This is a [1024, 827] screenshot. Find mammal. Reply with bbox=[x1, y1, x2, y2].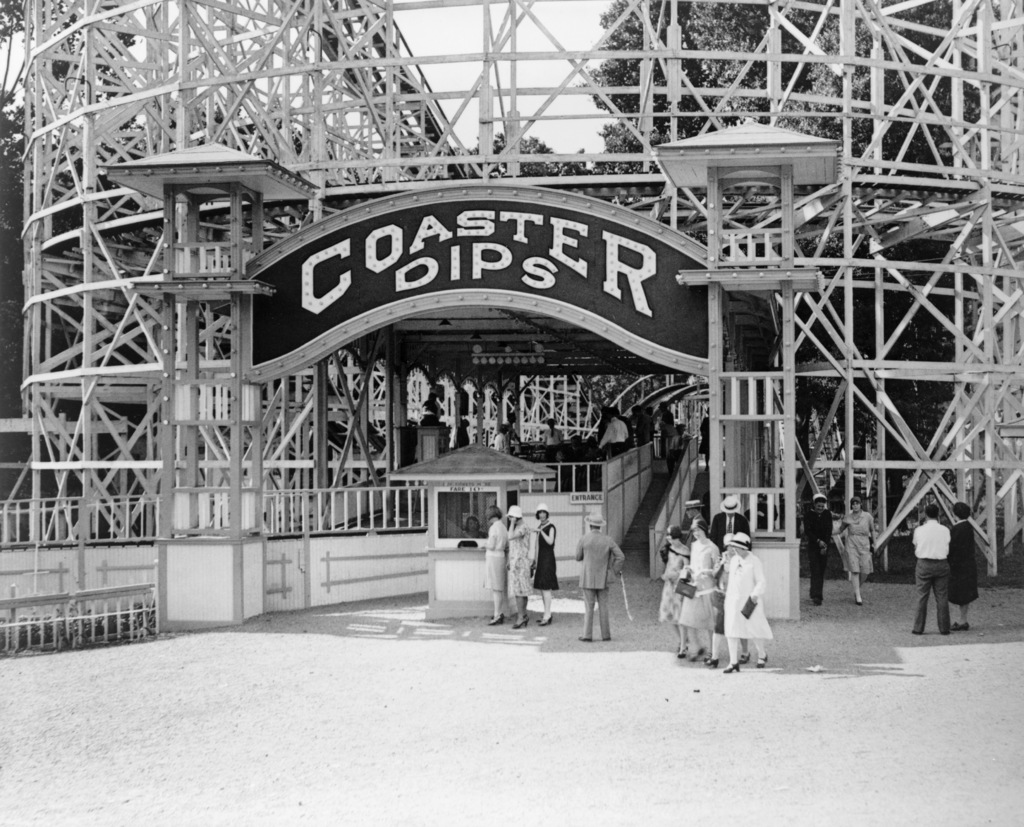
bbox=[571, 509, 625, 643].
